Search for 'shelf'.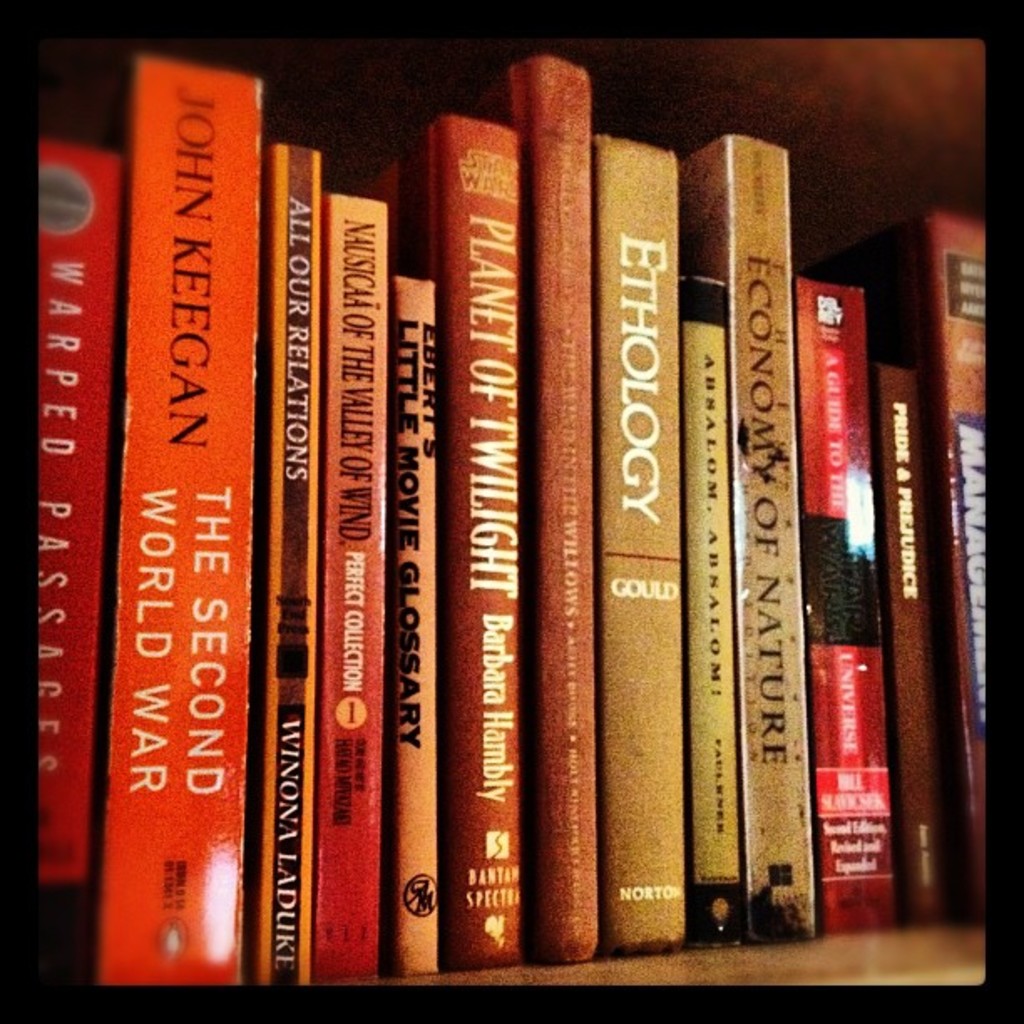
Found at bbox=(27, 30, 1002, 1004).
